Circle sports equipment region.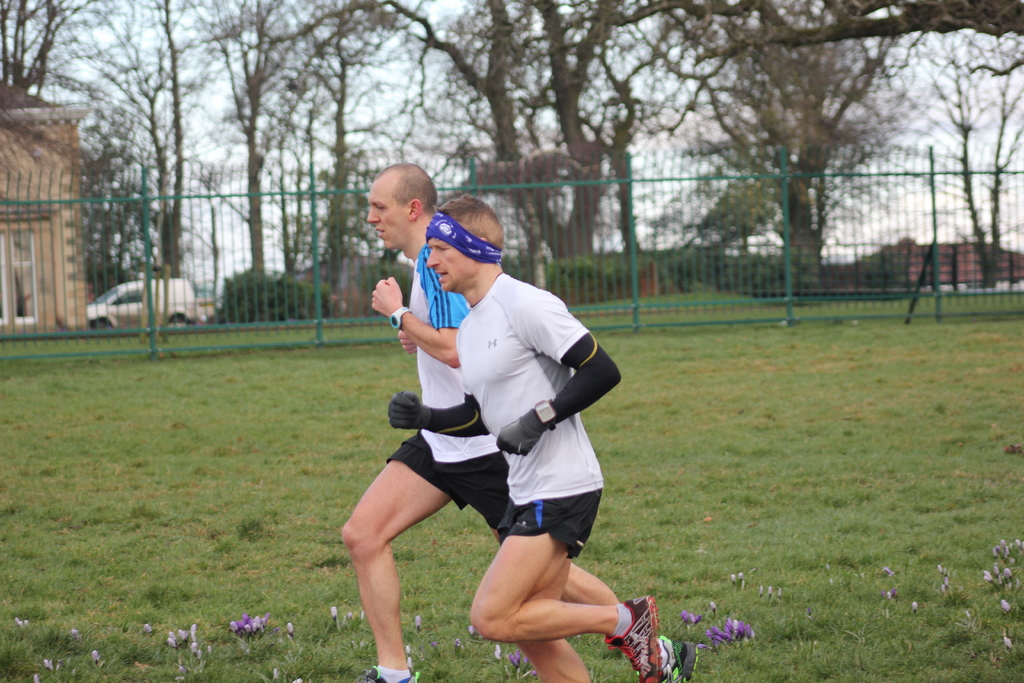
Region: select_region(605, 592, 670, 682).
